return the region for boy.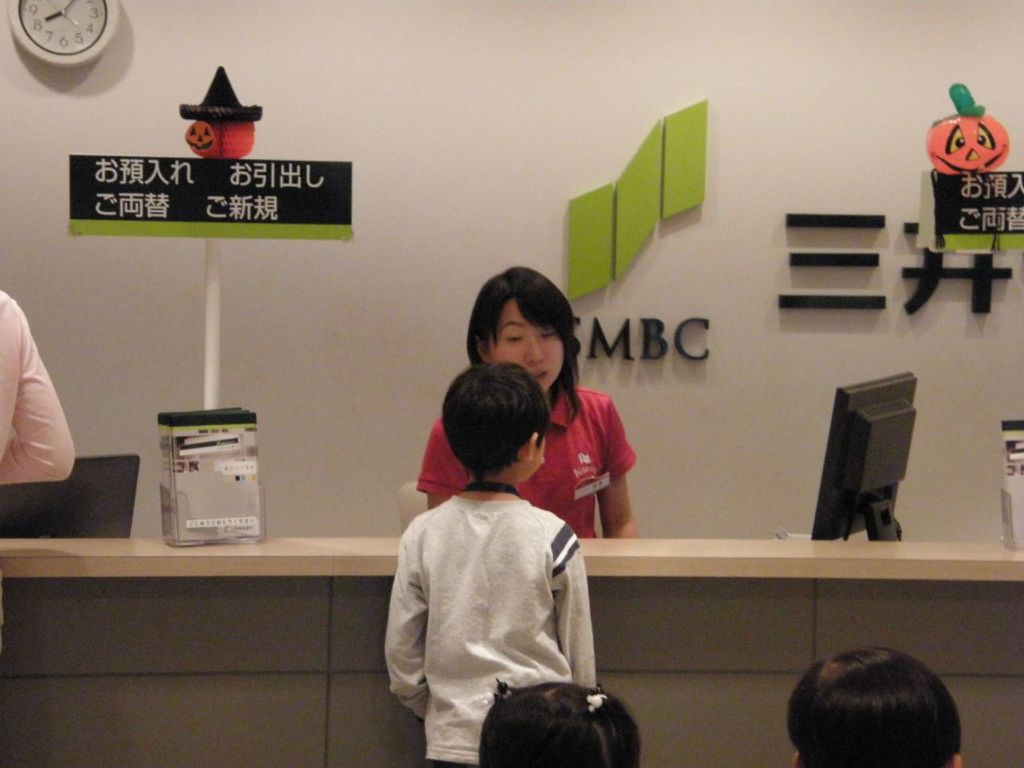
[left=385, top=363, right=599, bottom=767].
